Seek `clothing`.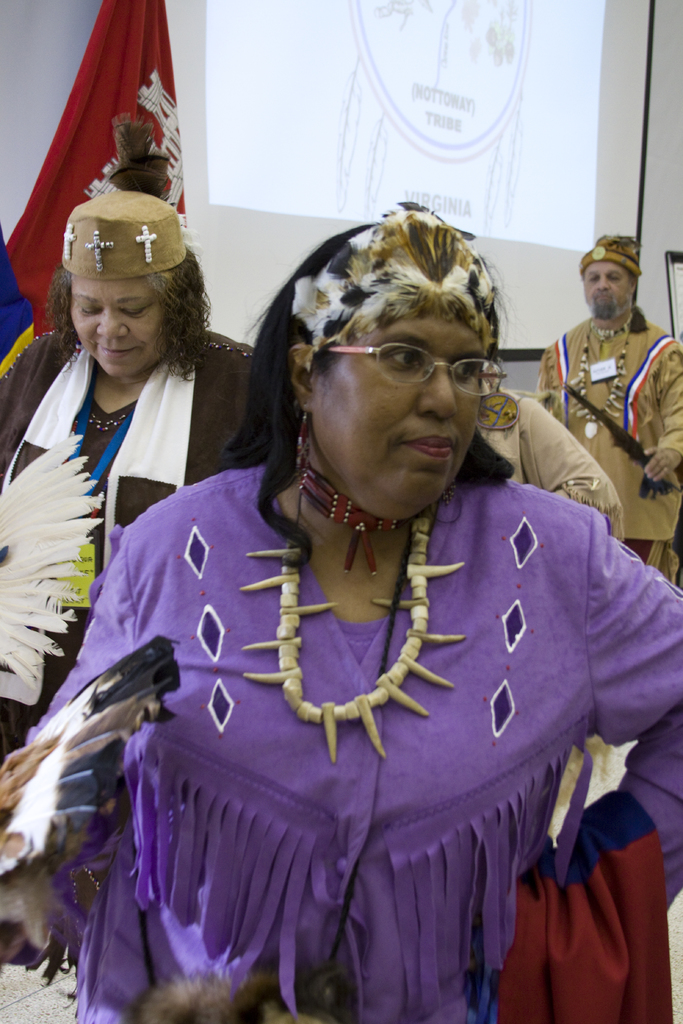
select_region(58, 417, 651, 986).
